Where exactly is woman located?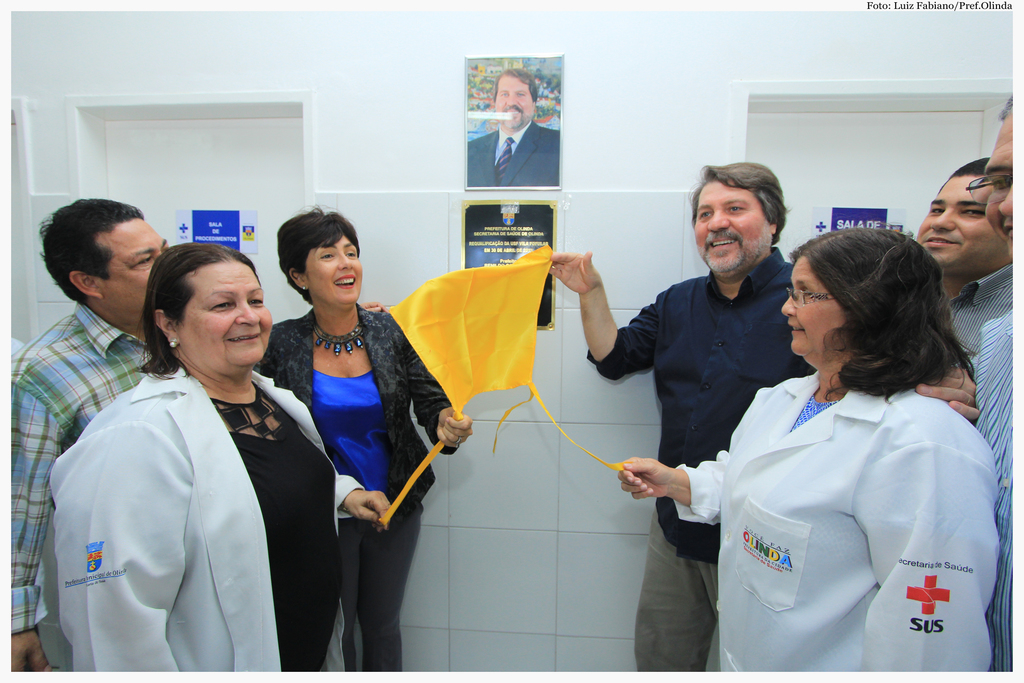
Its bounding box is [left=252, top=204, right=474, bottom=682].
